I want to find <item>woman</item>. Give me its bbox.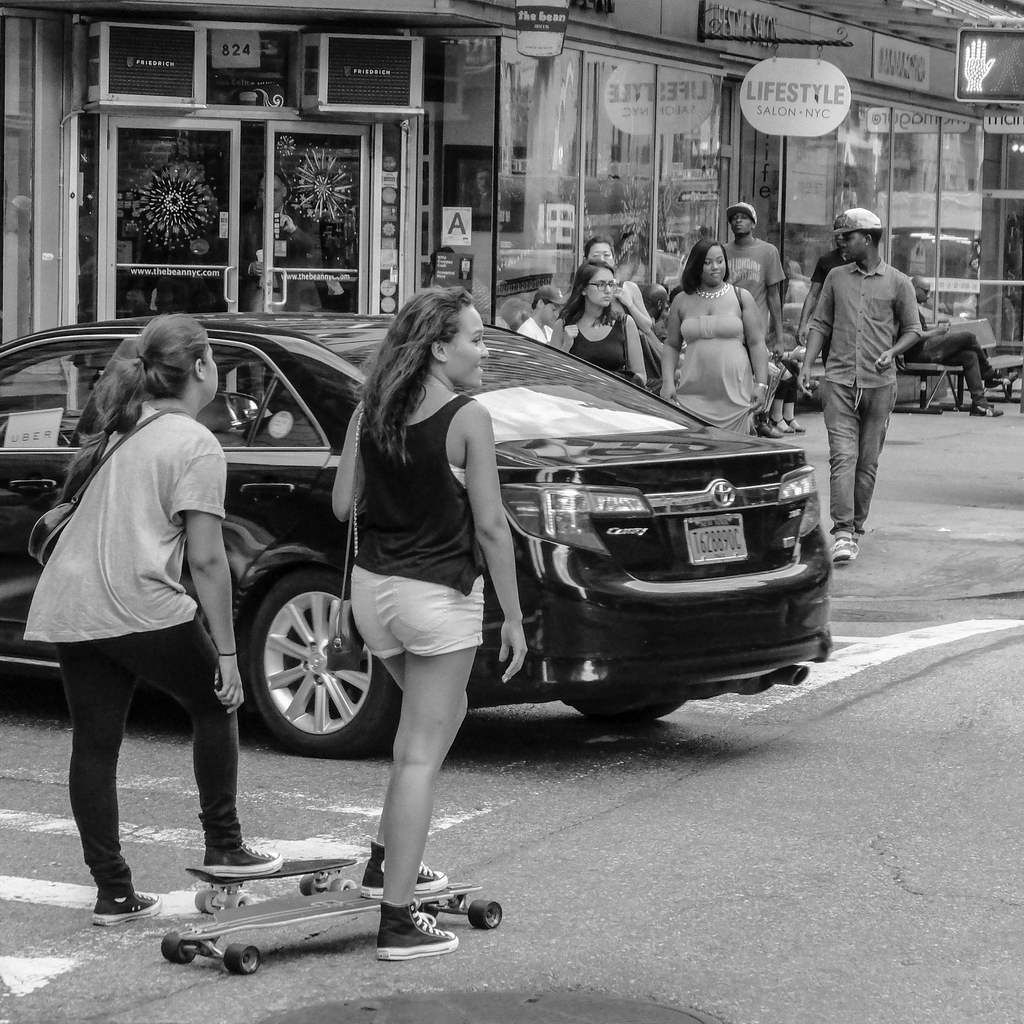
bbox=(557, 268, 659, 397).
